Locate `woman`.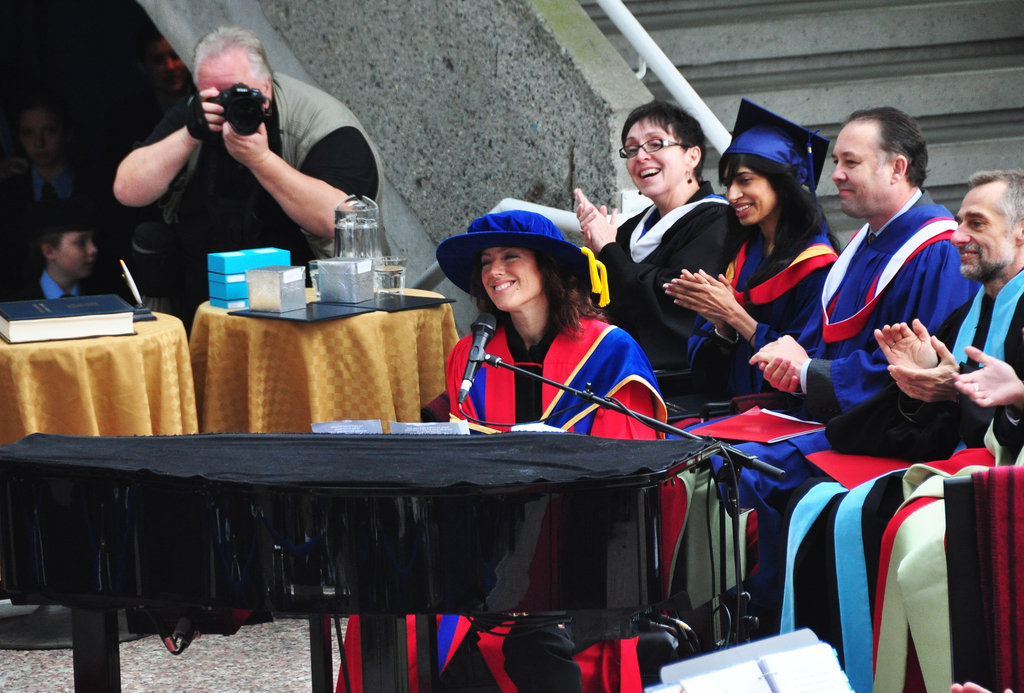
Bounding box: crop(572, 99, 746, 360).
